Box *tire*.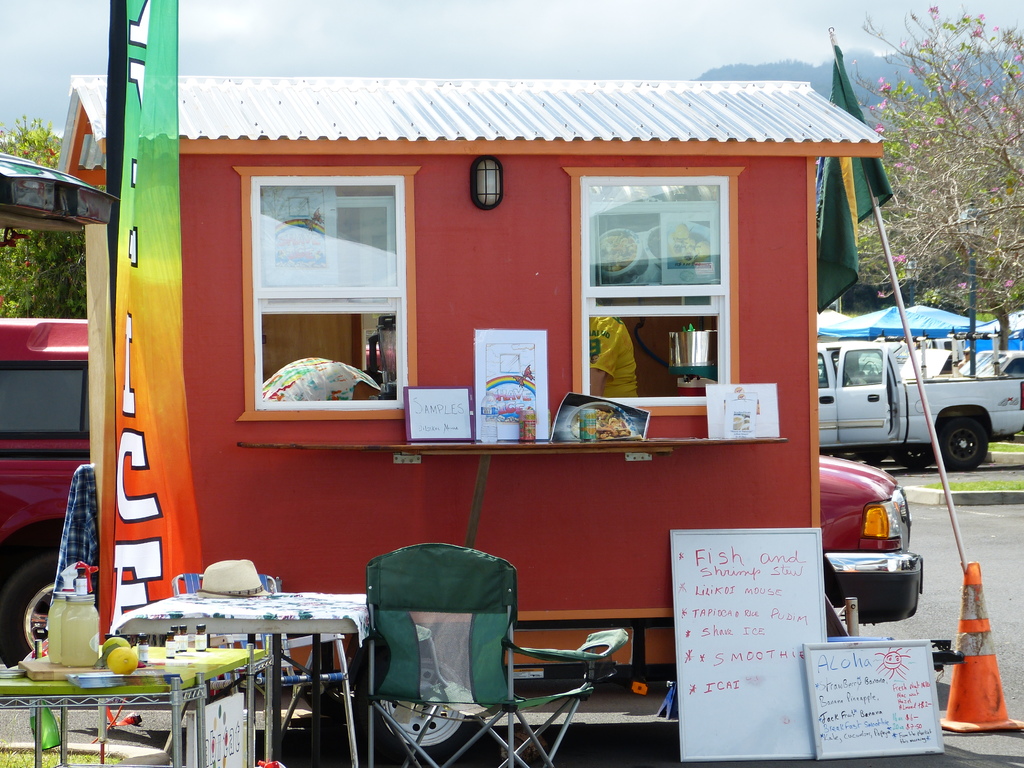
940 416 989 470.
